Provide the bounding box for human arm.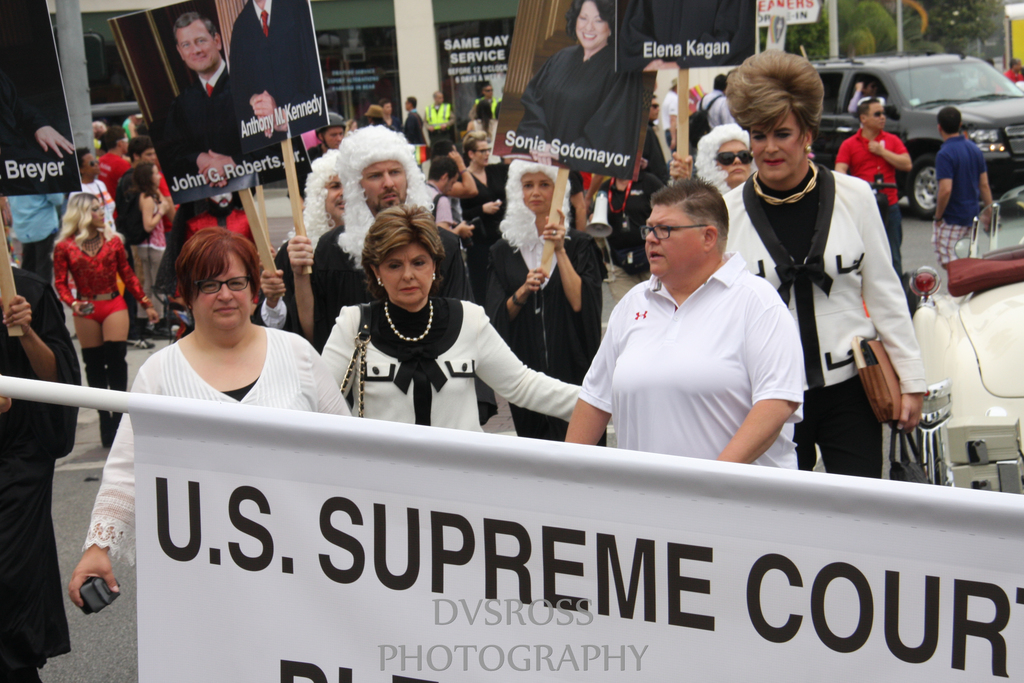
x1=243, y1=85, x2=335, y2=138.
